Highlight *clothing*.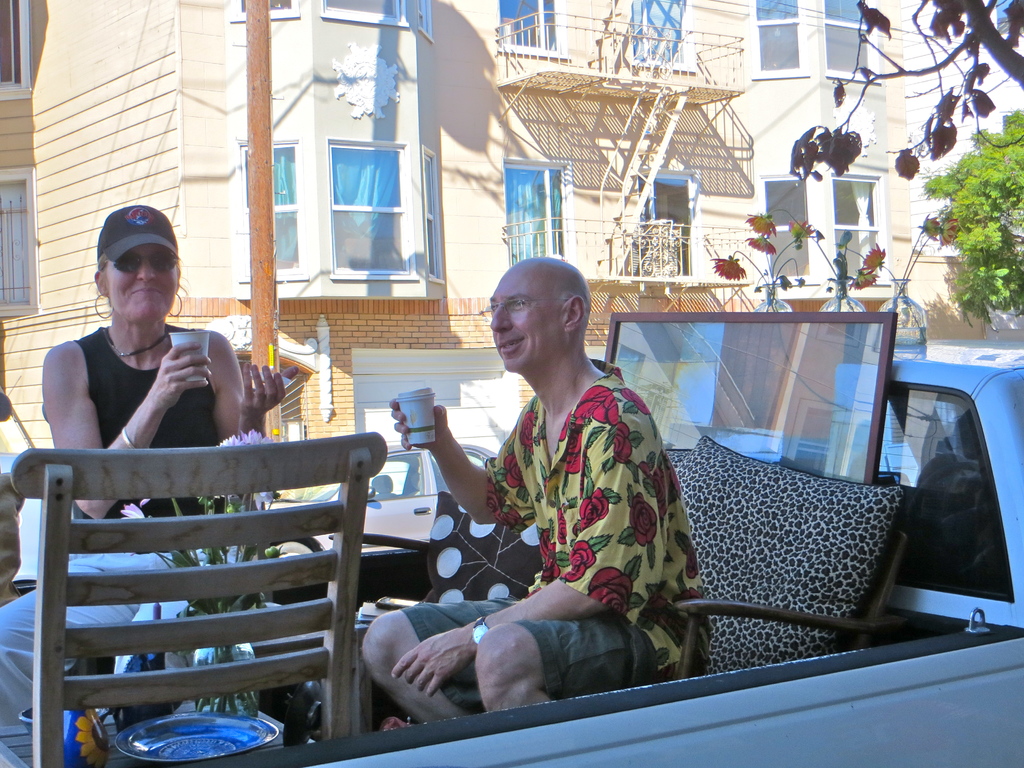
Highlighted region: 447 337 680 666.
